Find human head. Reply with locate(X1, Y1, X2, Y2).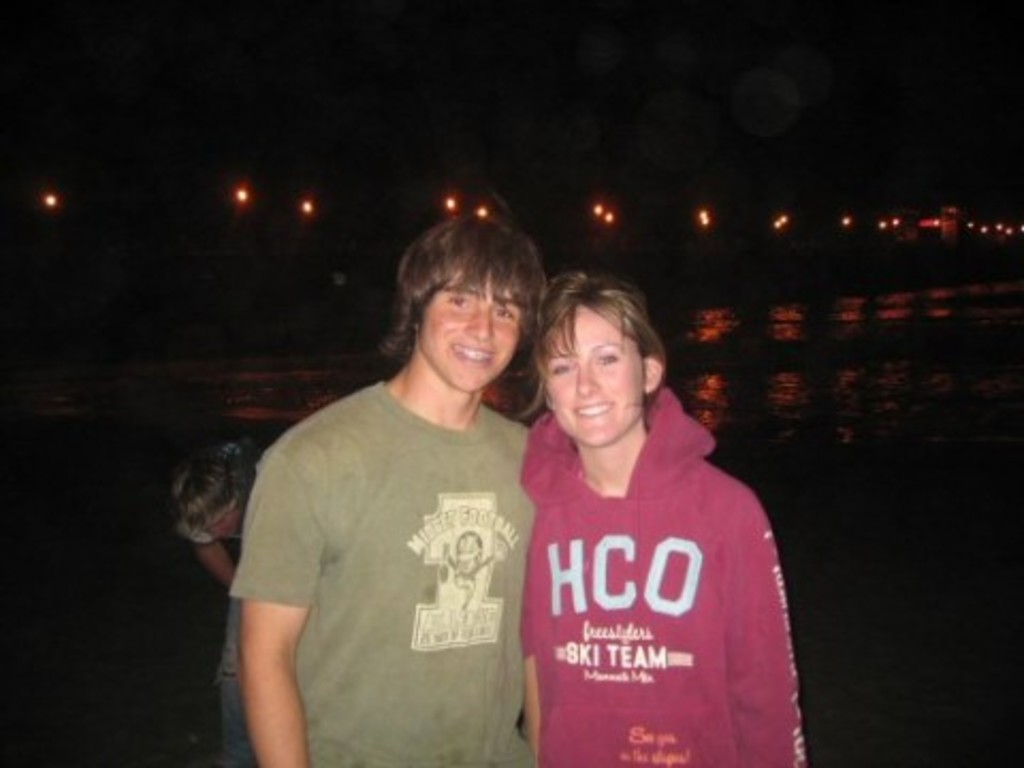
locate(535, 271, 661, 448).
